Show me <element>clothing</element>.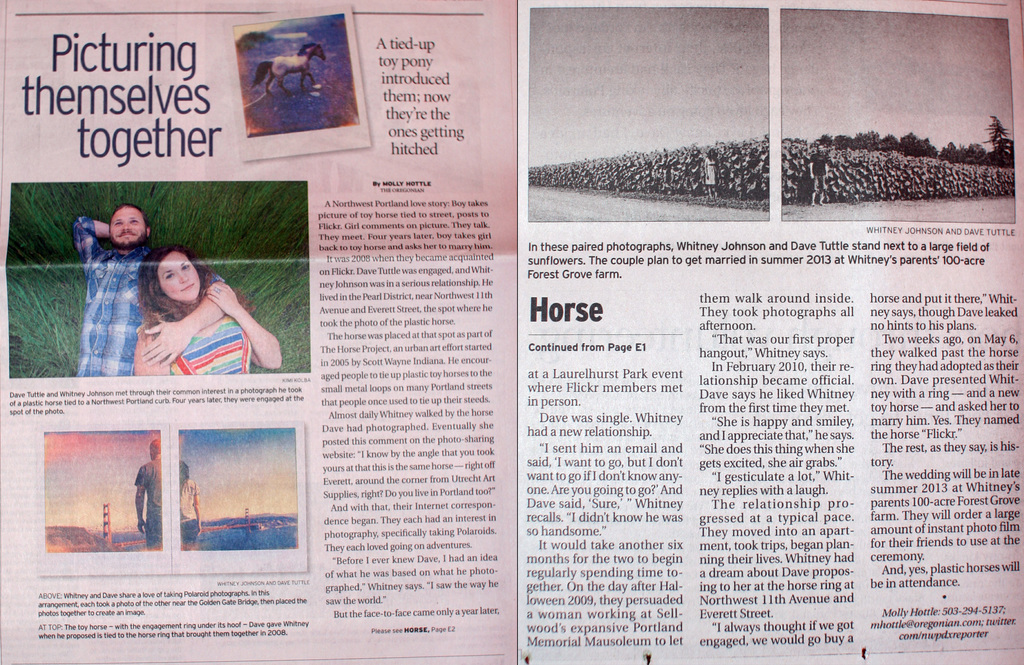
<element>clothing</element> is here: 69:213:159:377.
